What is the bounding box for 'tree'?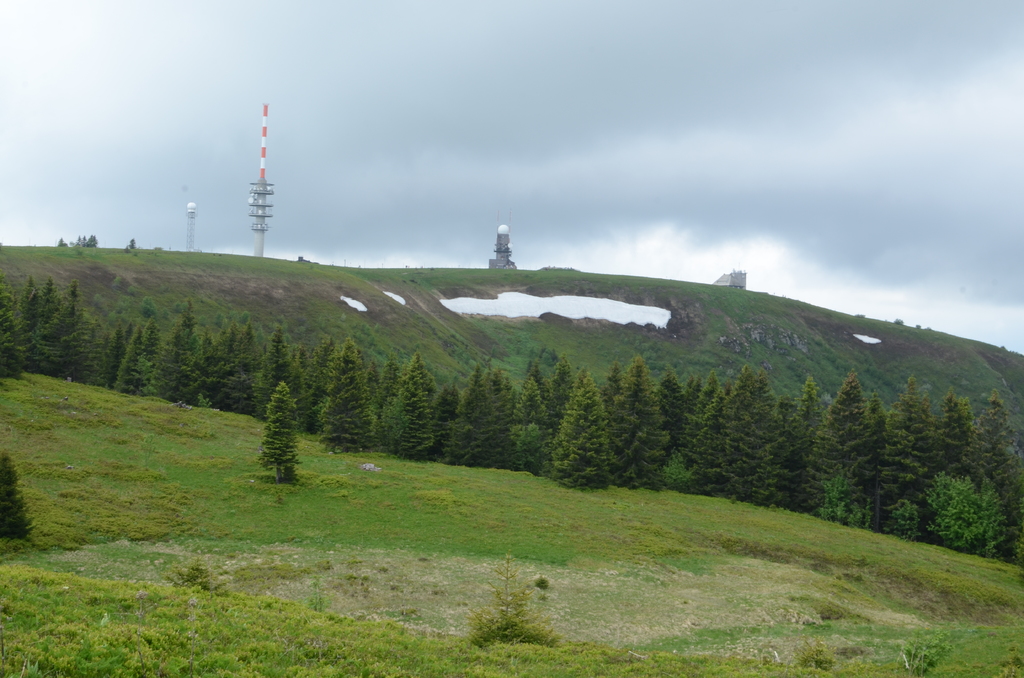
select_region(90, 323, 125, 385).
